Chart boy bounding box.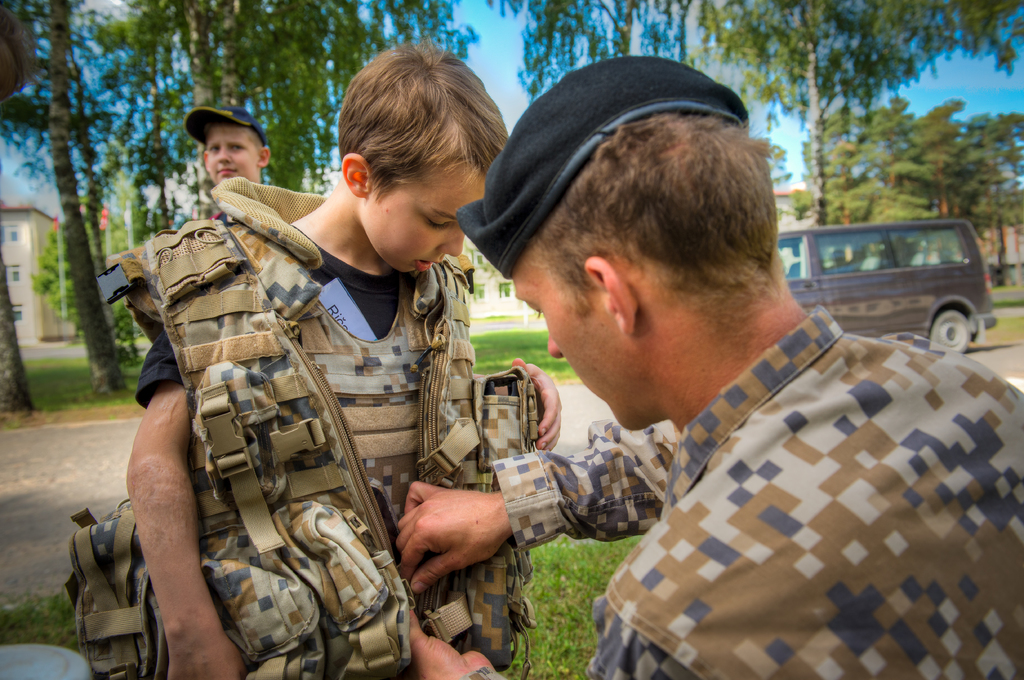
Charted: 113,40,568,676.
